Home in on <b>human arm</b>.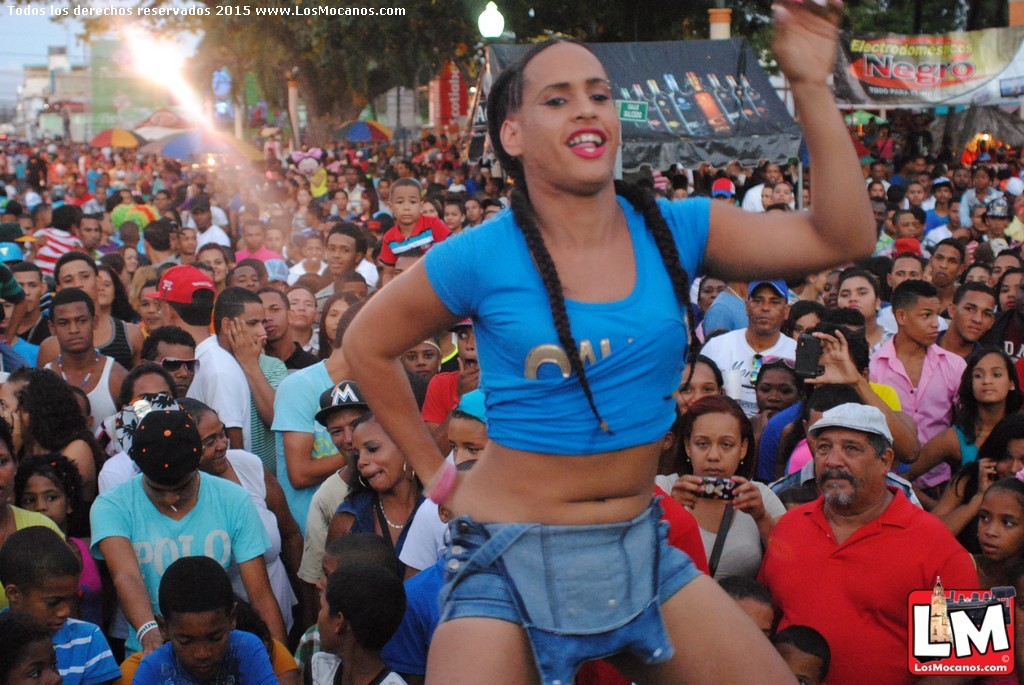
Homed in at rect(729, 58, 876, 300).
